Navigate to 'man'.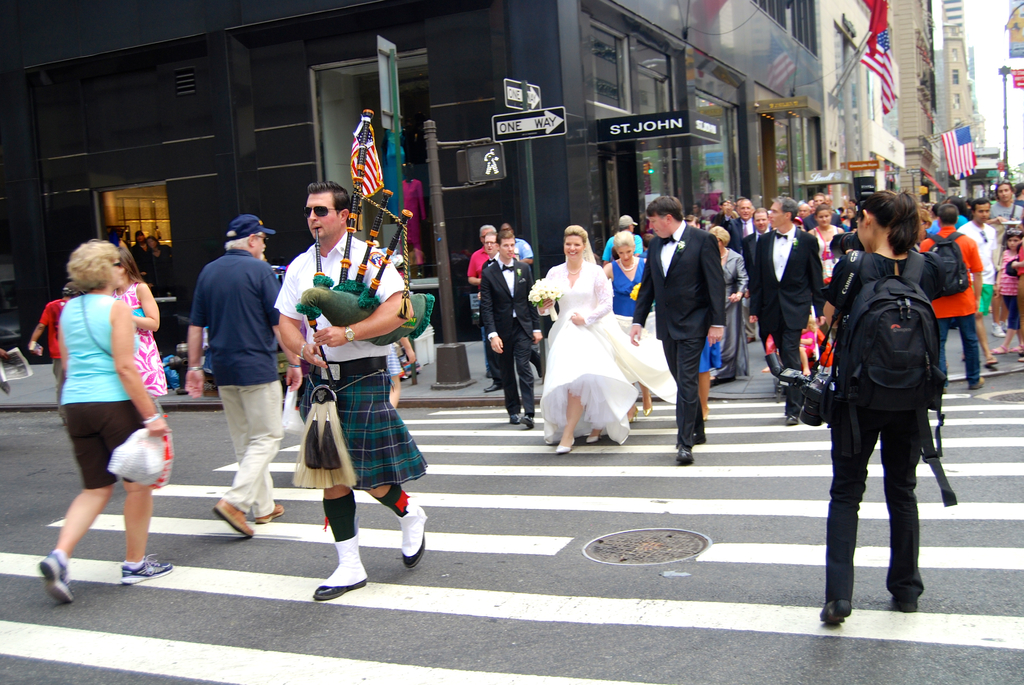
Navigation target: [left=987, top=185, right=1023, bottom=336].
